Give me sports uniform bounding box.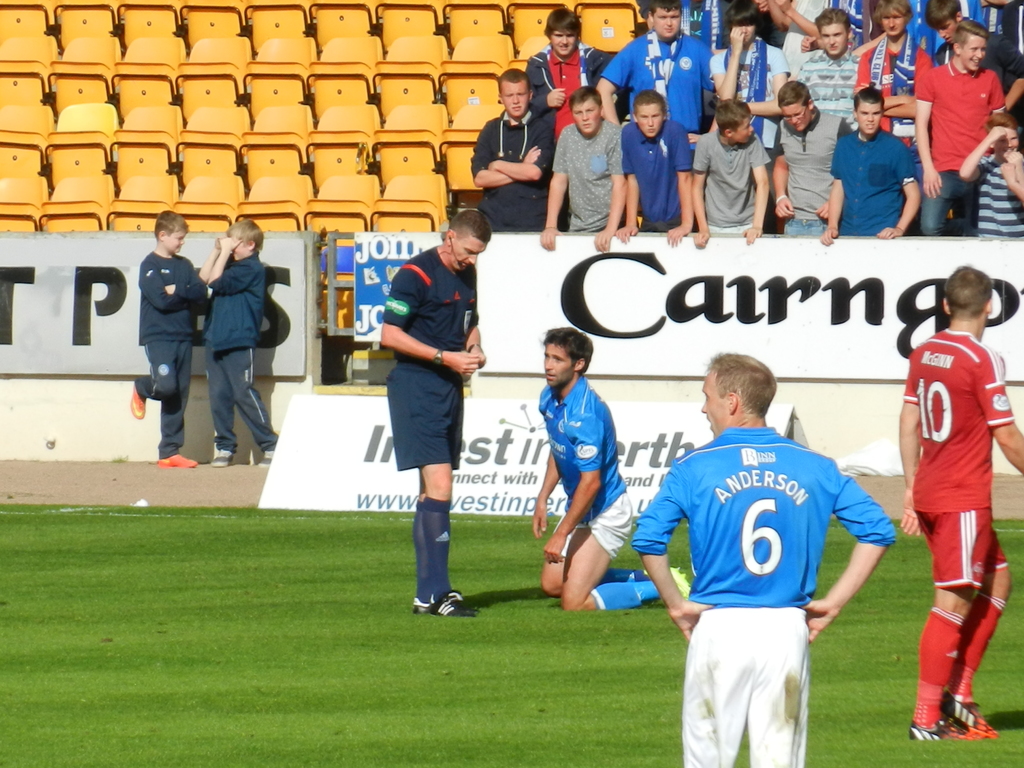
box(906, 328, 1021, 595).
